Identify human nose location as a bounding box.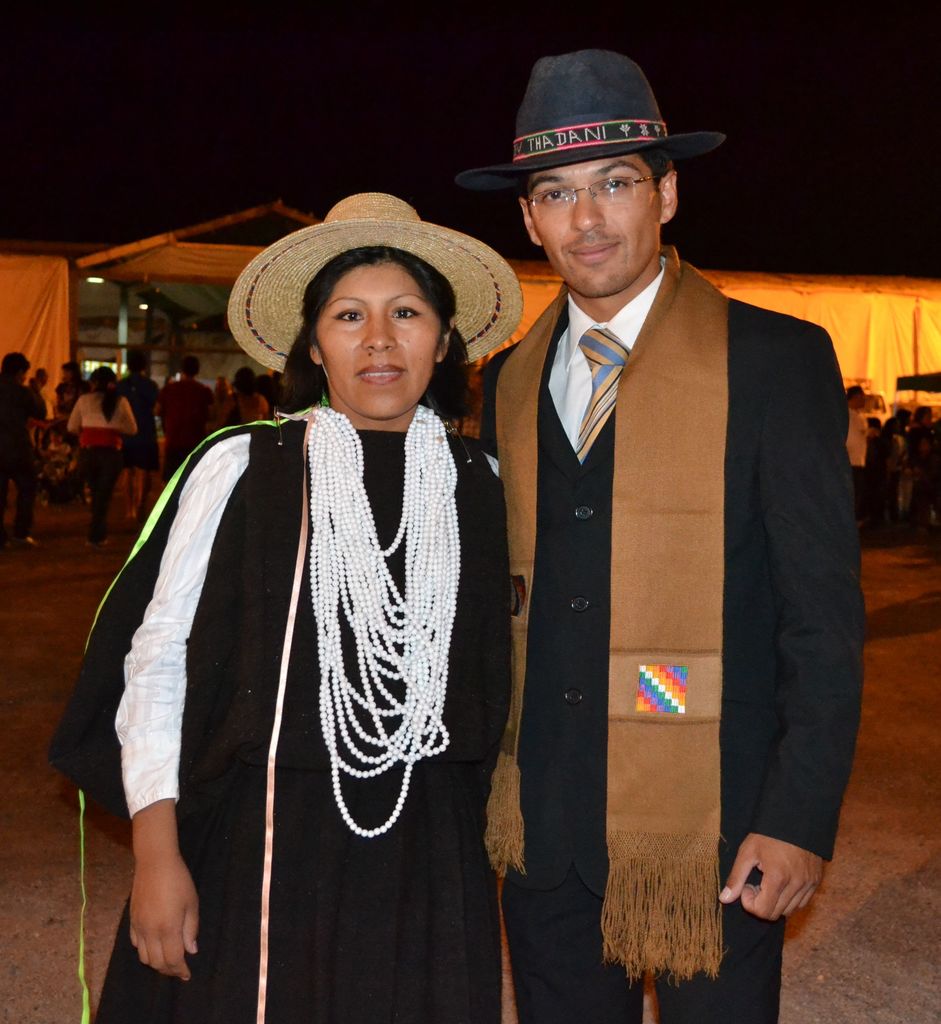
left=569, top=186, right=607, bottom=231.
